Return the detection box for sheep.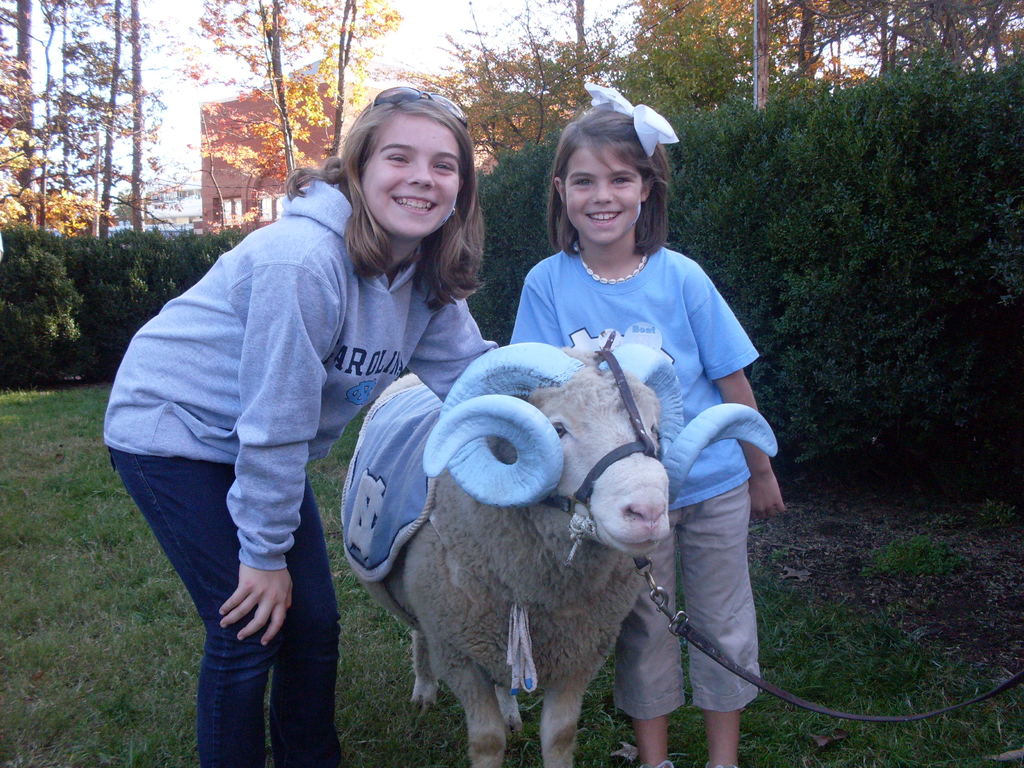
<box>328,354,681,759</box>.
